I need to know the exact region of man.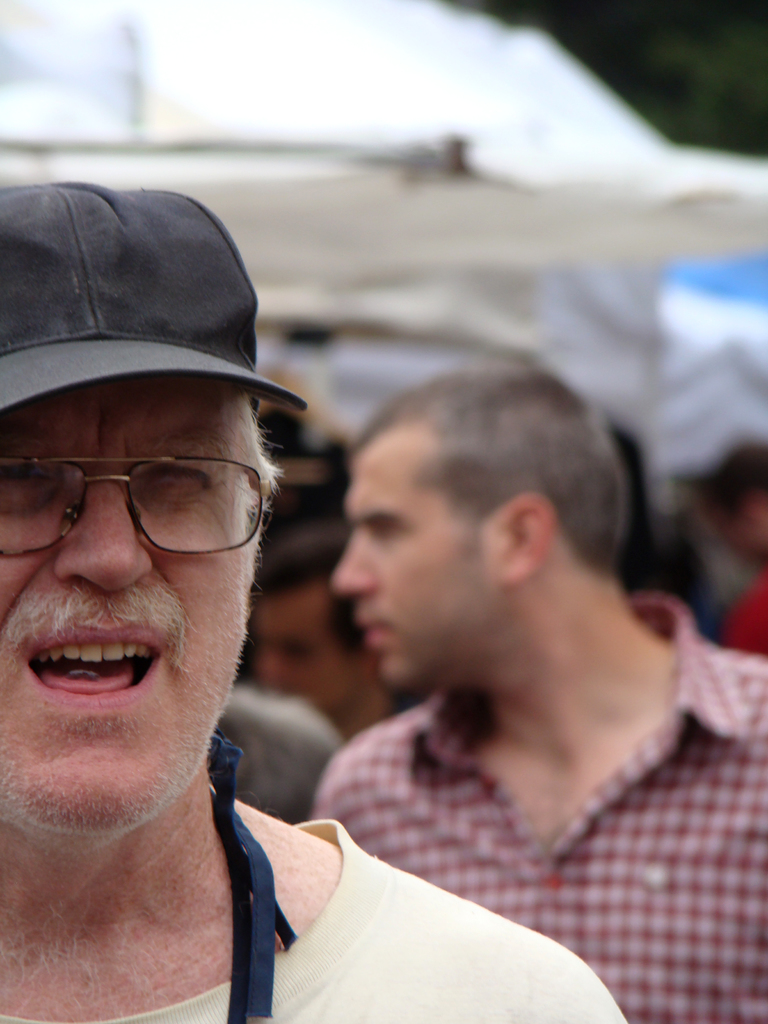
Region: rect(0, 193, 489, 1023).
